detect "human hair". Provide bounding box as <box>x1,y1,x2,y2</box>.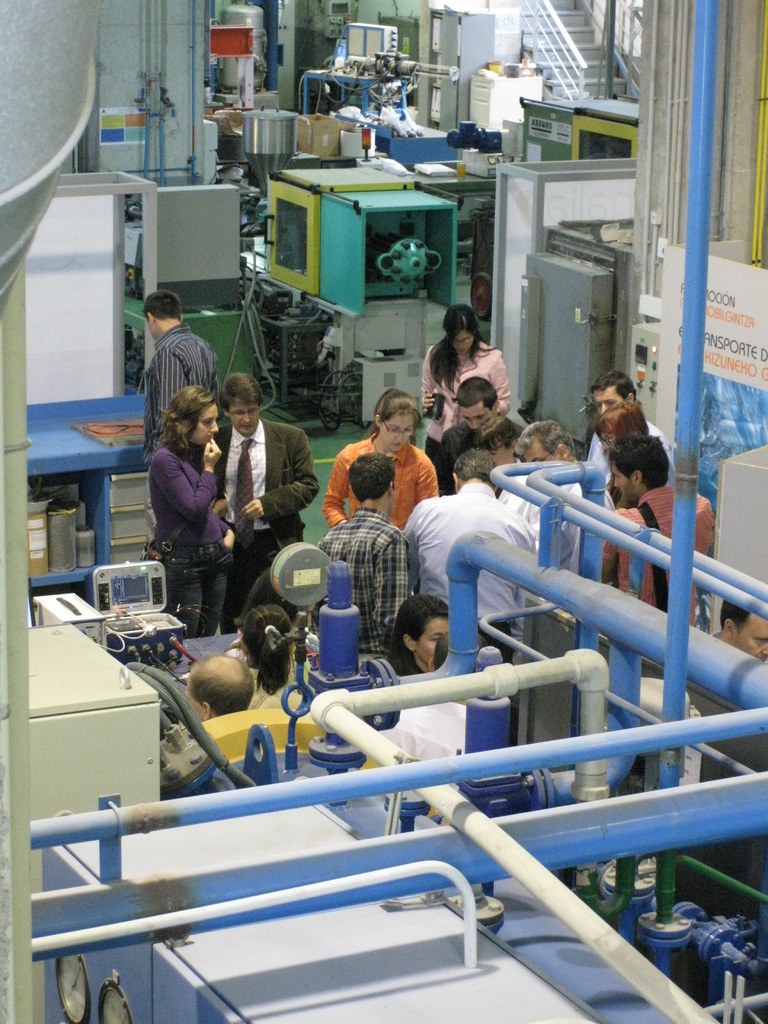
<box>387,598,455,671</box>.
